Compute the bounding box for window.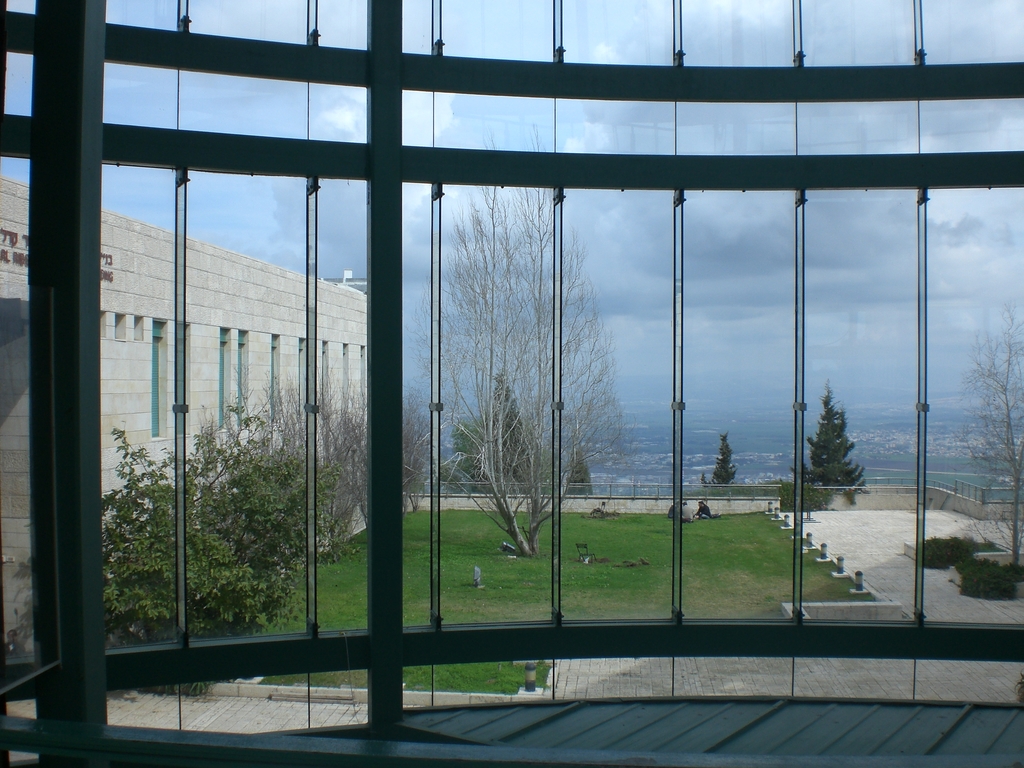
<bbox>234, 329, 251, 428</bbox>.
